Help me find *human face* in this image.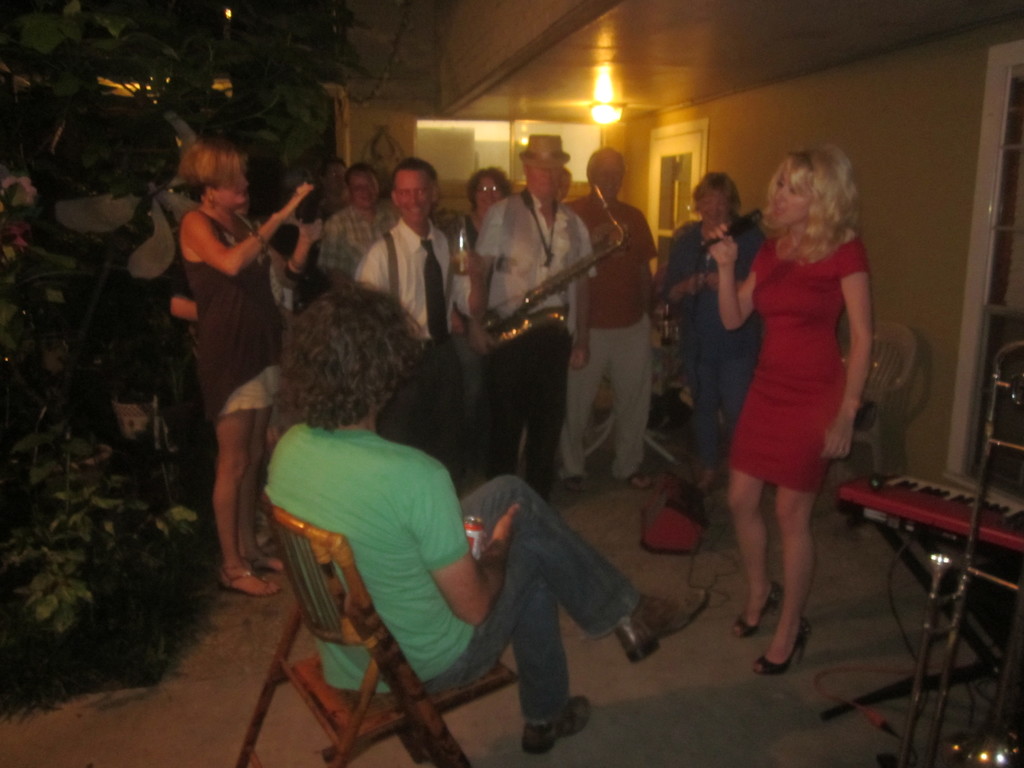
Found it: <region>475, 173, 501, 214</region>.
